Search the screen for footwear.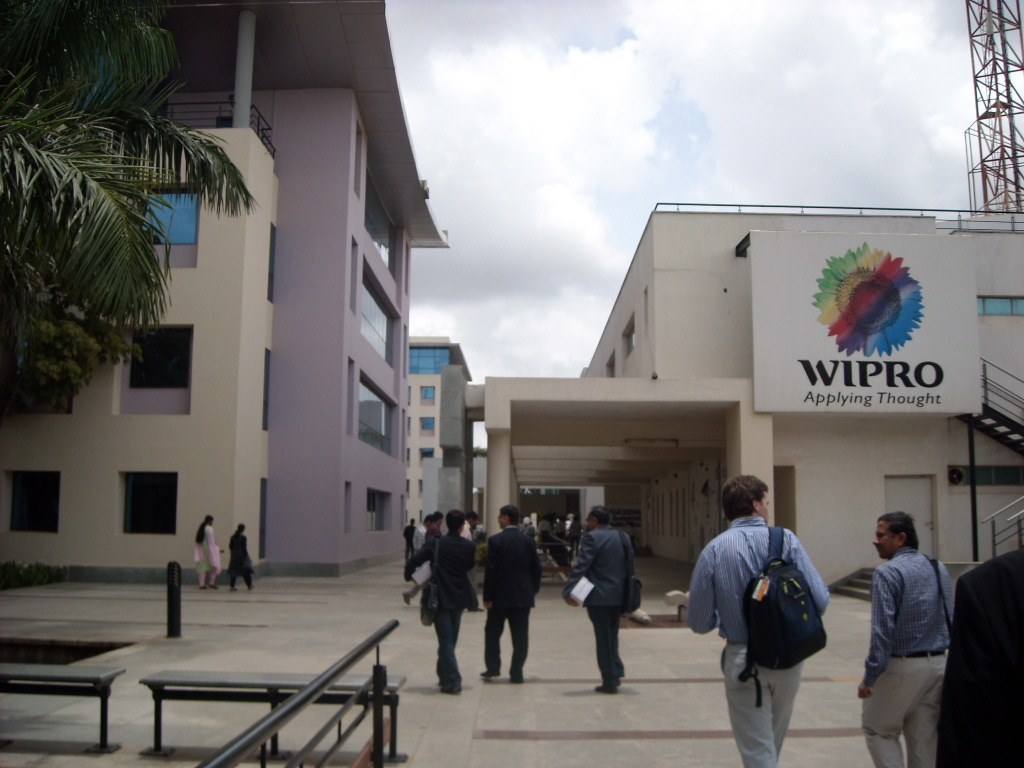
Found at 249, 584, 256, 588.
